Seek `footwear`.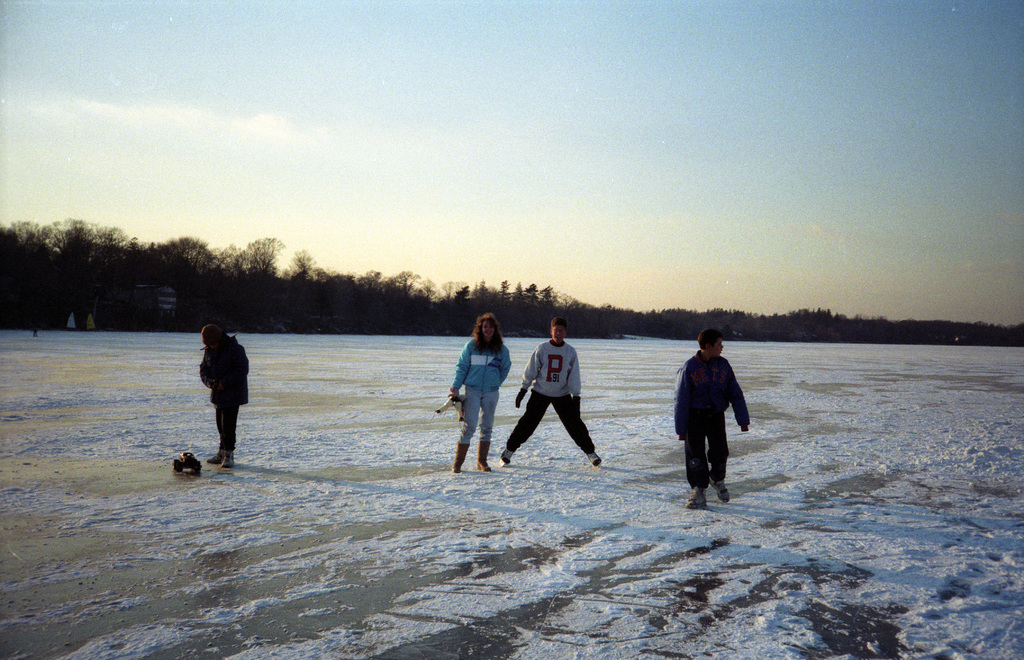
pyautogui.locateOnScreen(209, 452, 218, 464).
